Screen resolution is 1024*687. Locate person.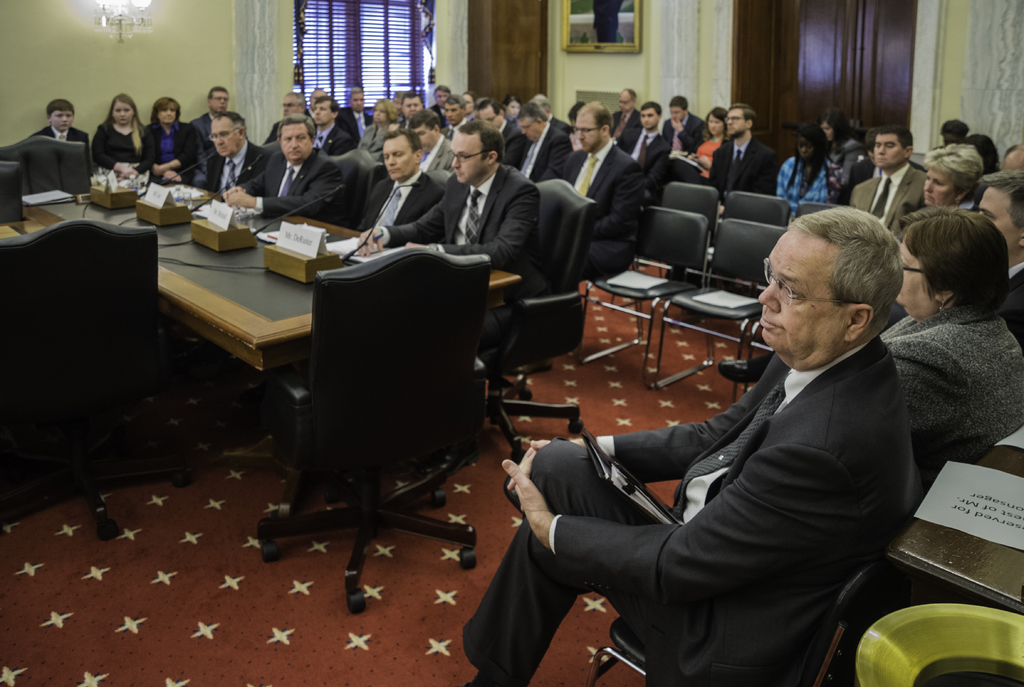
box(771, 122, 840, 198).
